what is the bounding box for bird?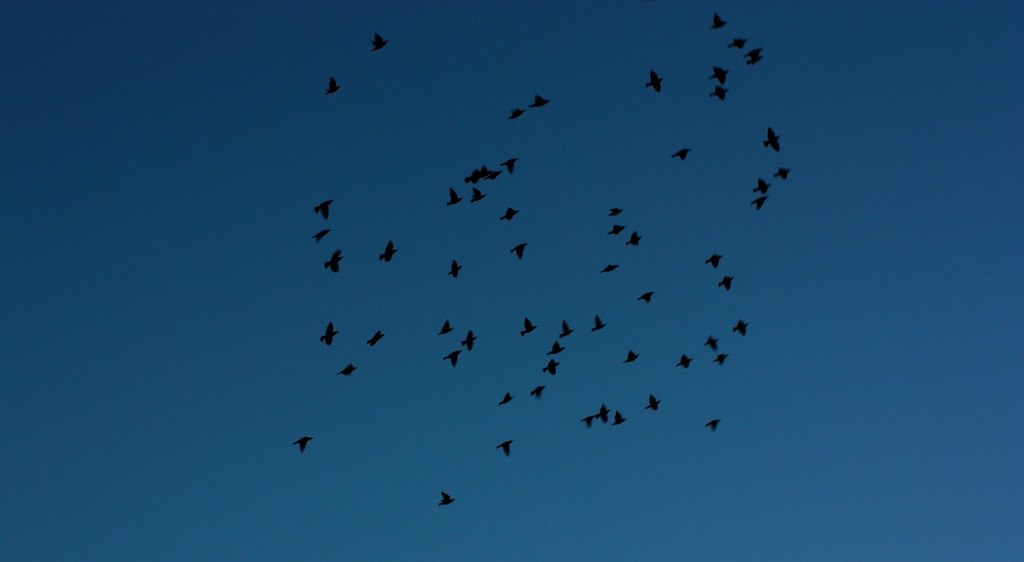
[707,335,722,352].
